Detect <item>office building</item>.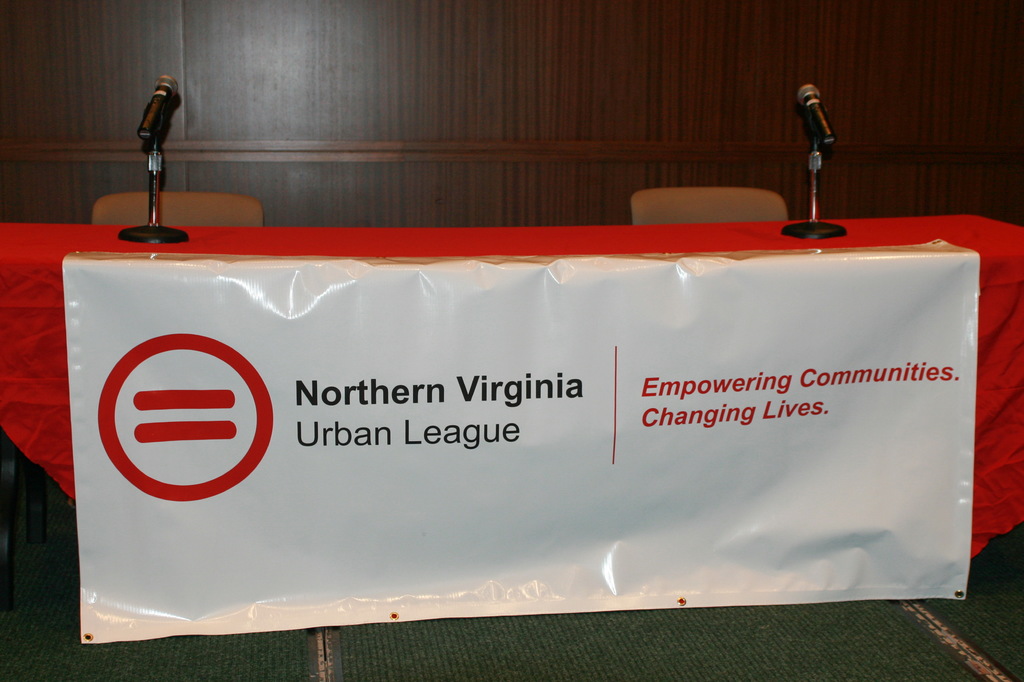
Detected at 0/0/1023/681.
